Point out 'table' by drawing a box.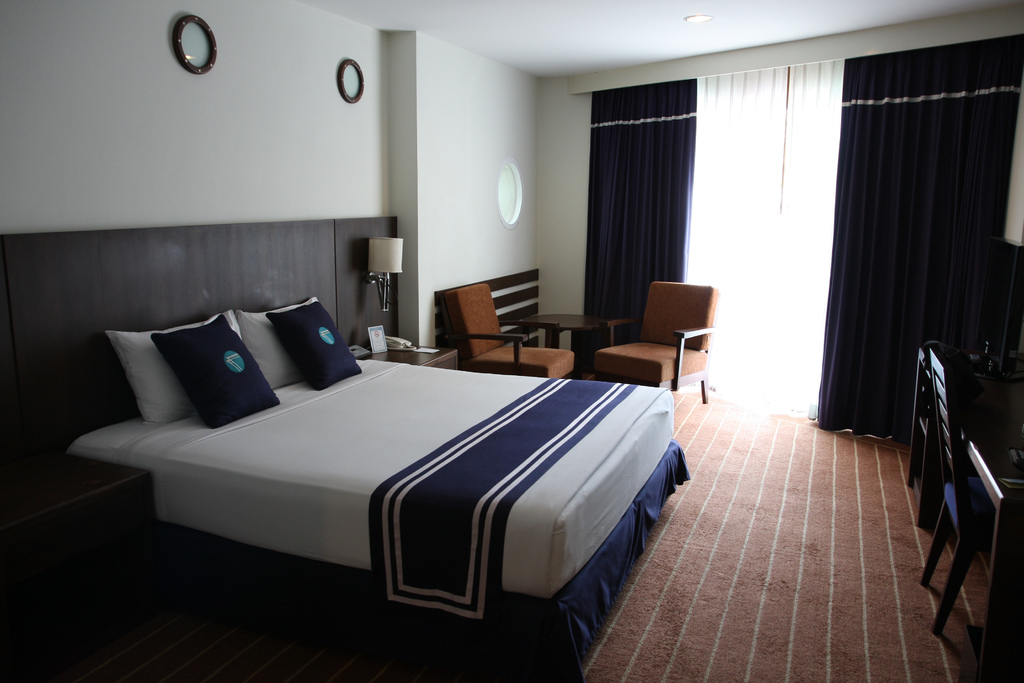
[x1=522, y1=305, x2=620, y2=371].
